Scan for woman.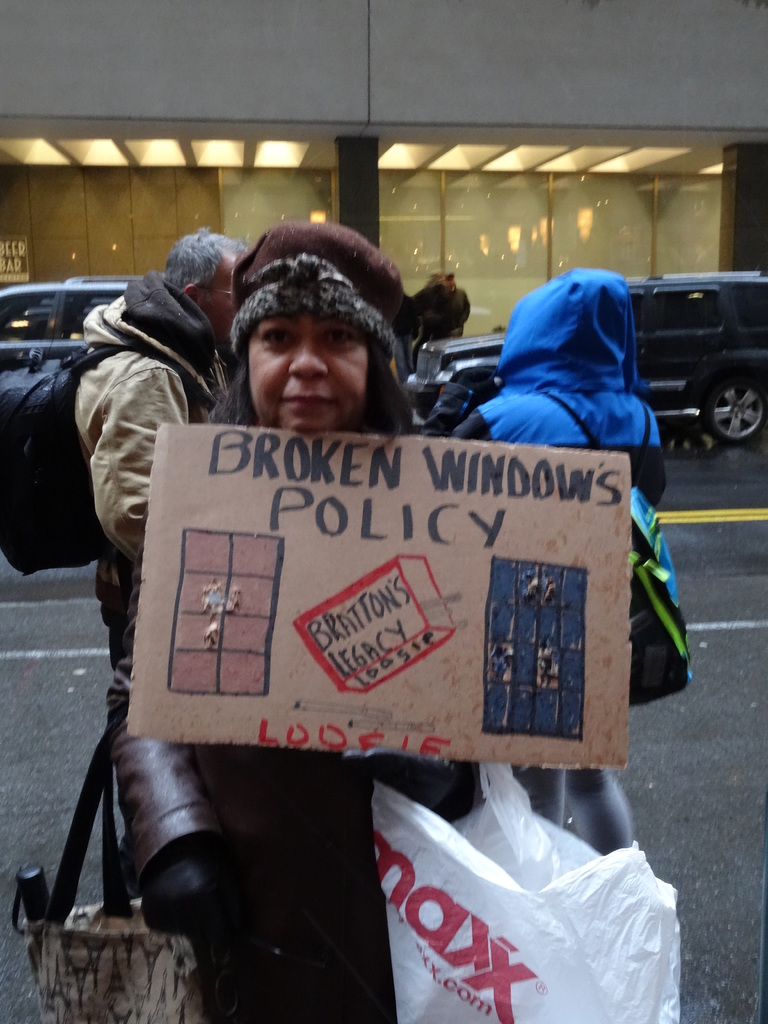
Scan result: [107,237,618,1023].
